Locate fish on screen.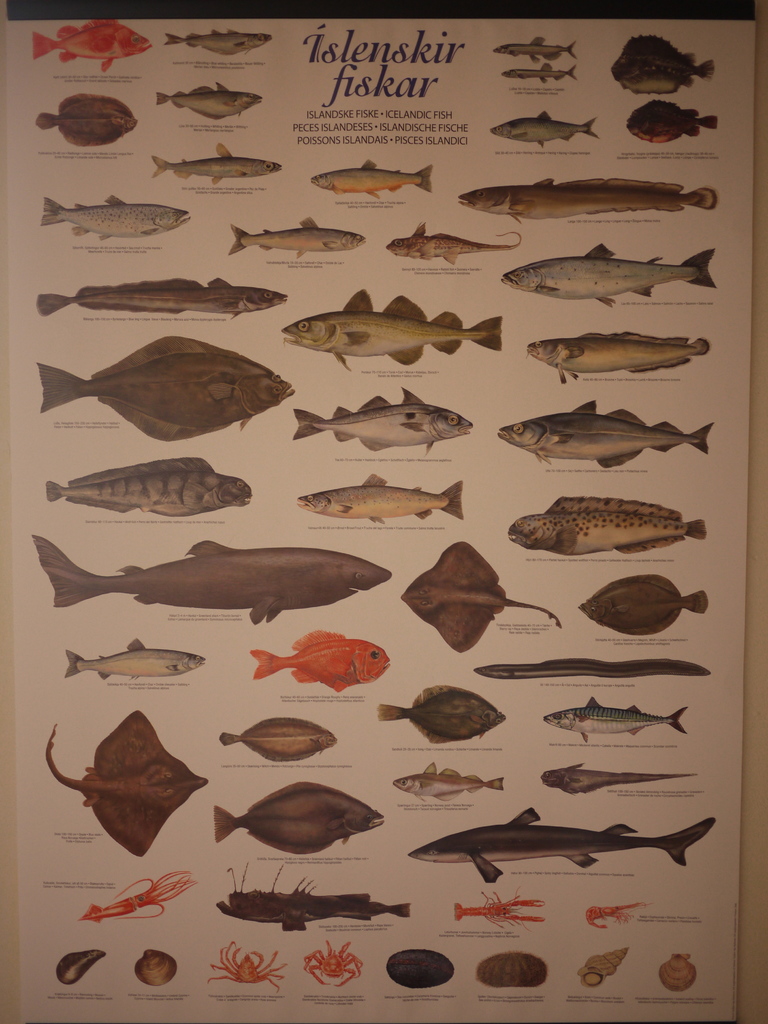
On screen at 377 680 508 749.
